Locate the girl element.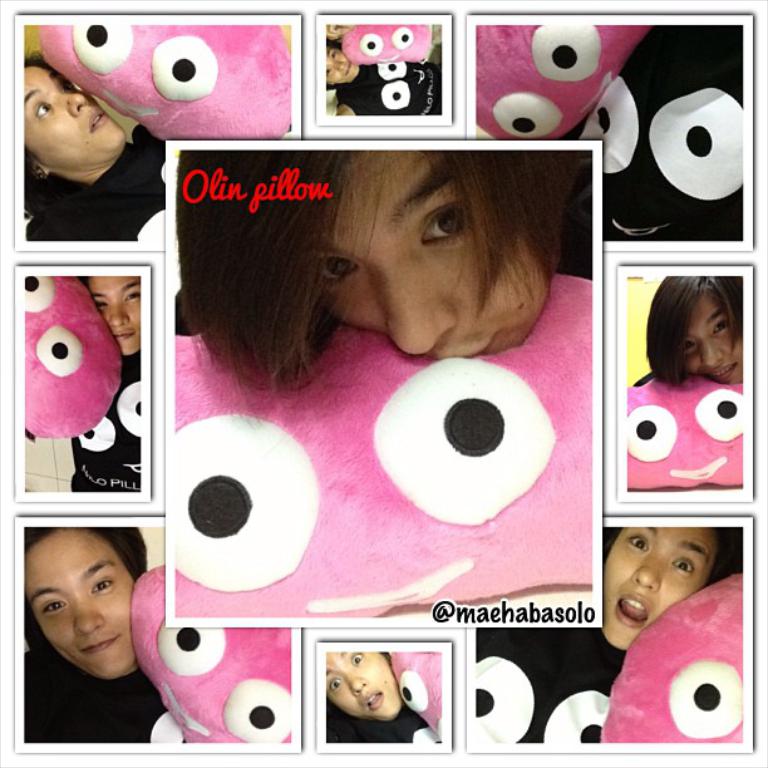
Element bbox: region(323, 39, 442, 115).
